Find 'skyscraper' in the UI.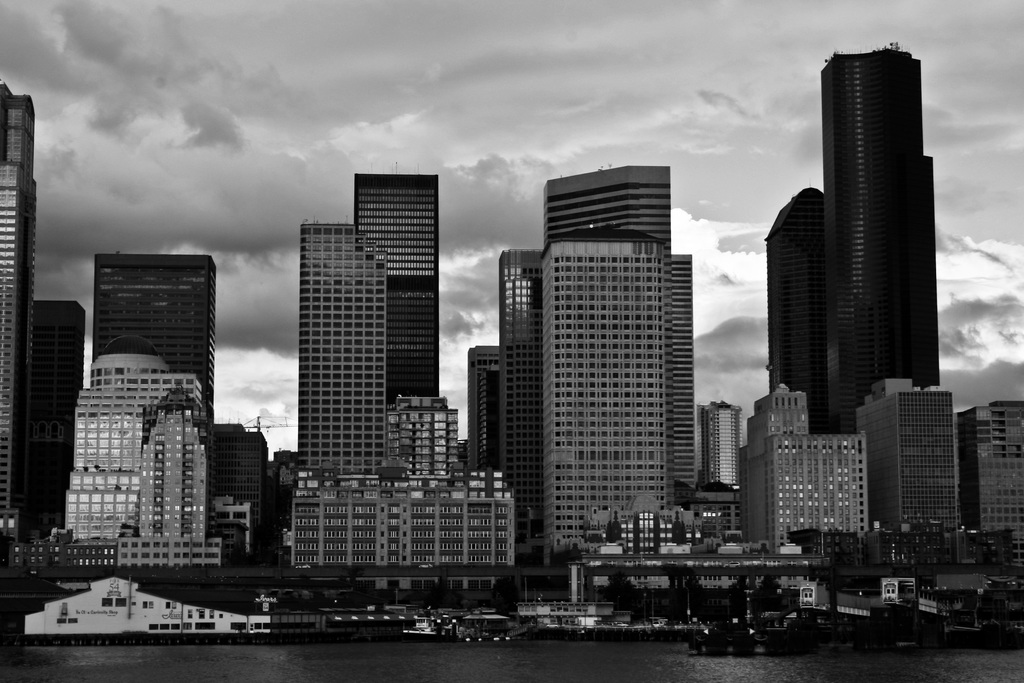
UI element at Rect(734, 385, 869, 559).
